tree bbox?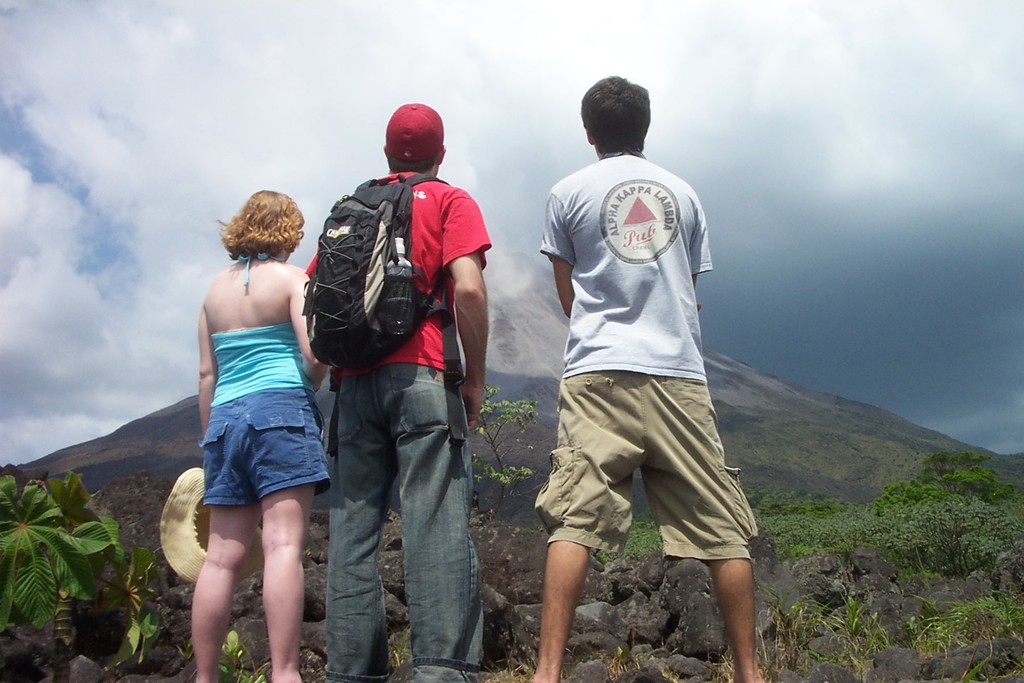
box=[804, 494, 829, 519]
